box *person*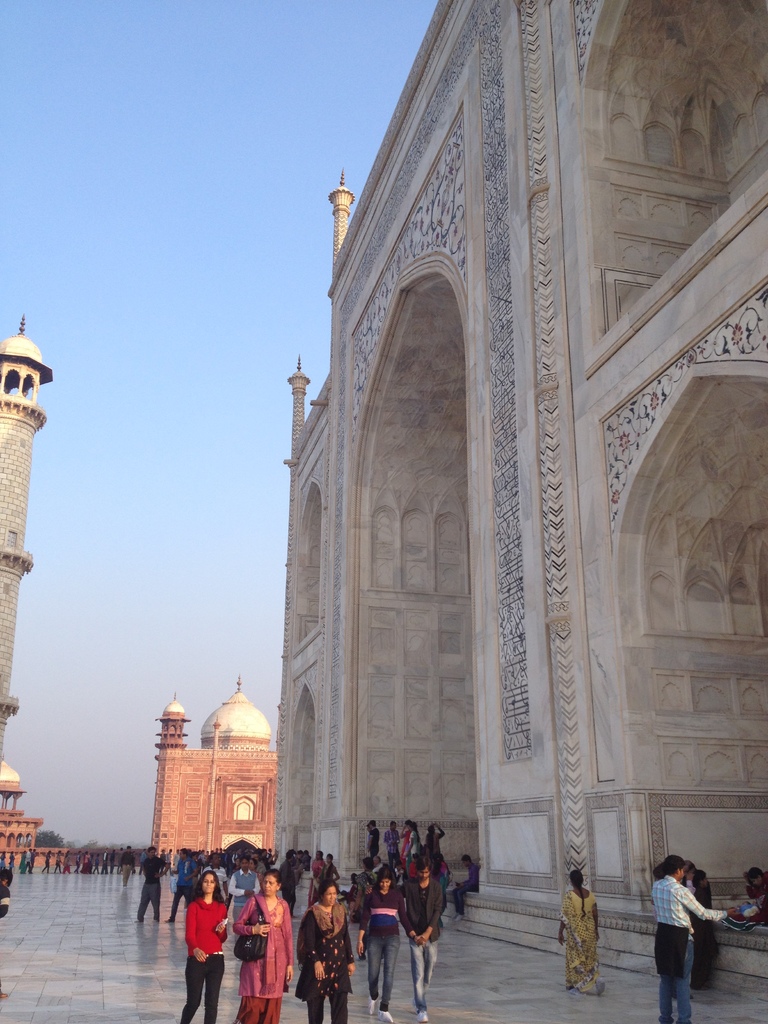
[307,847,324,910]
